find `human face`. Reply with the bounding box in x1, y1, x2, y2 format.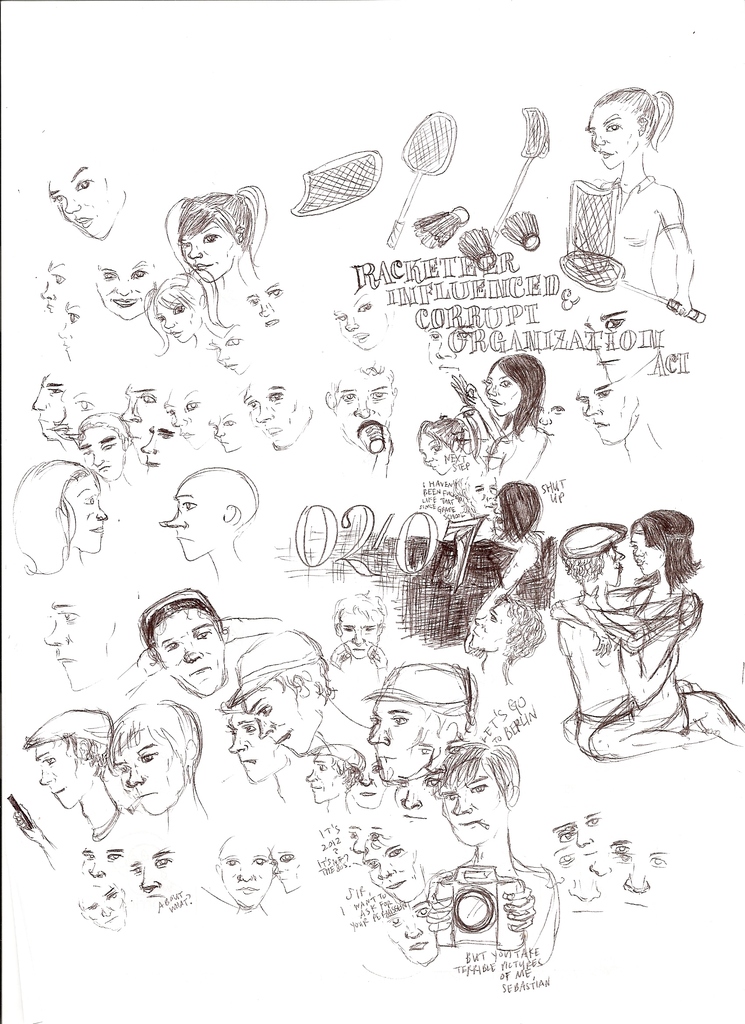
42, 598, 90, 687.
